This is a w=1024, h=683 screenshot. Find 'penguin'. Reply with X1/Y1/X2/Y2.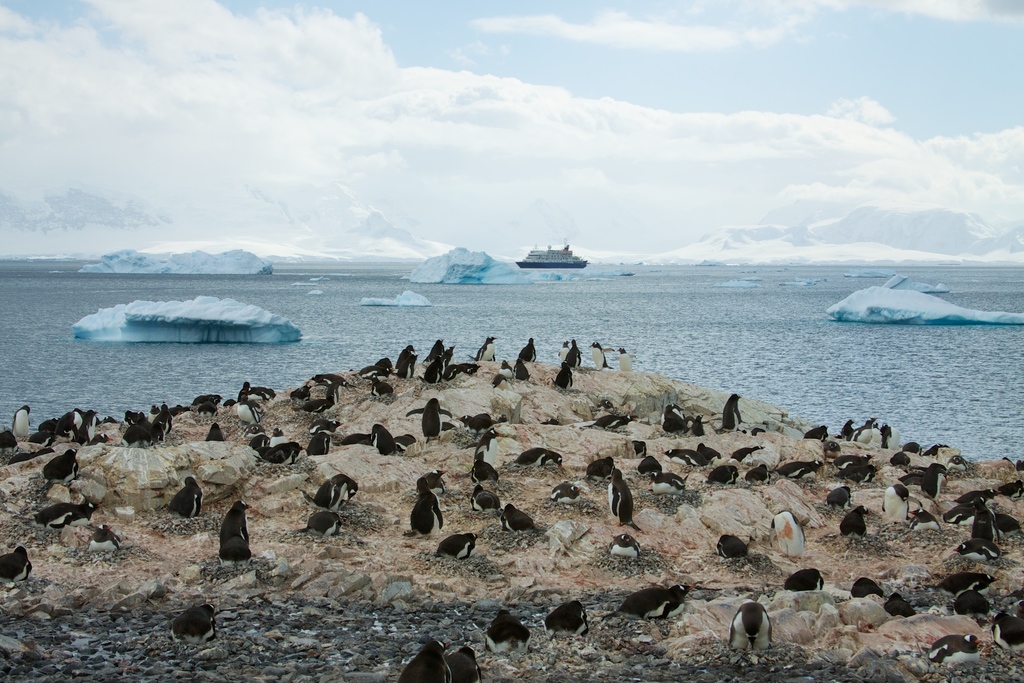
993/607/1023/655.
